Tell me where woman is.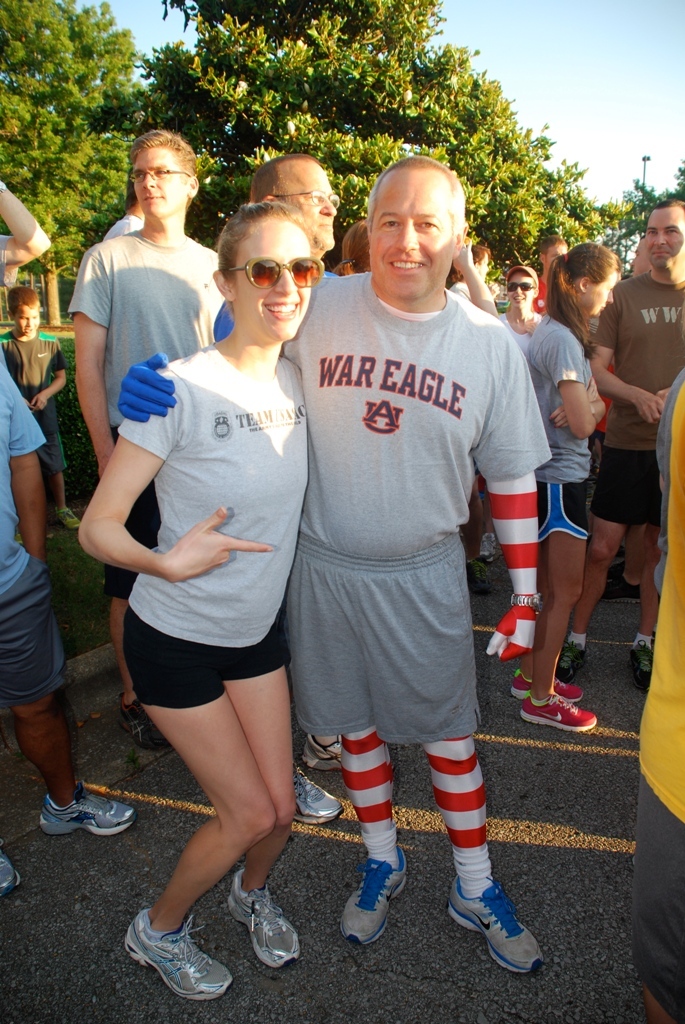
woman is at 506/239/627/732.
